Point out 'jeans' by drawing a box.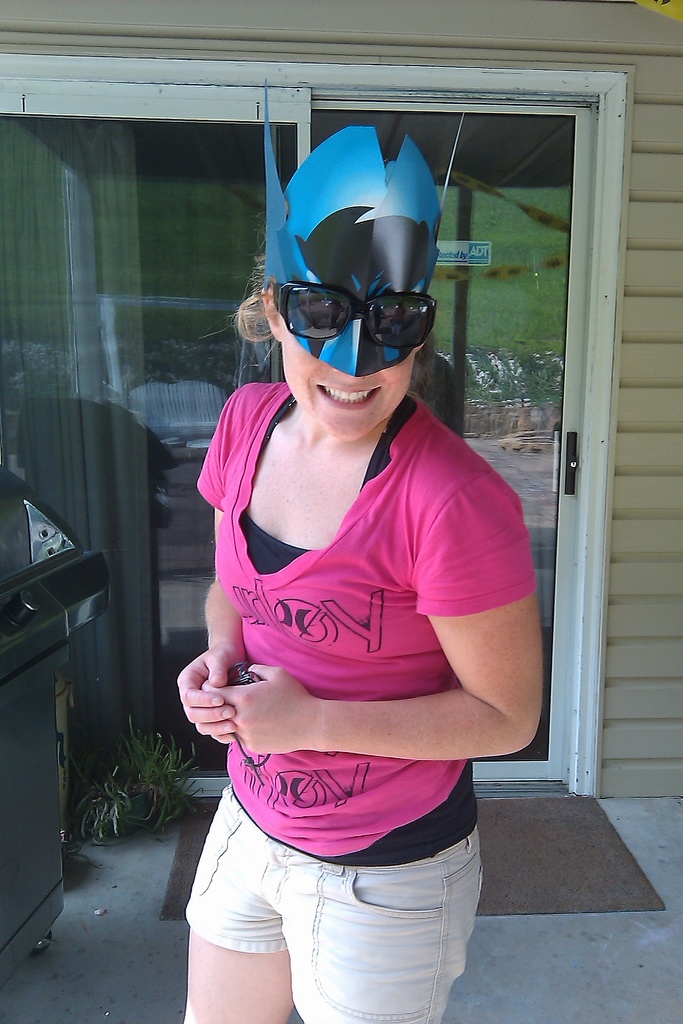
[177,764,488,1014].
